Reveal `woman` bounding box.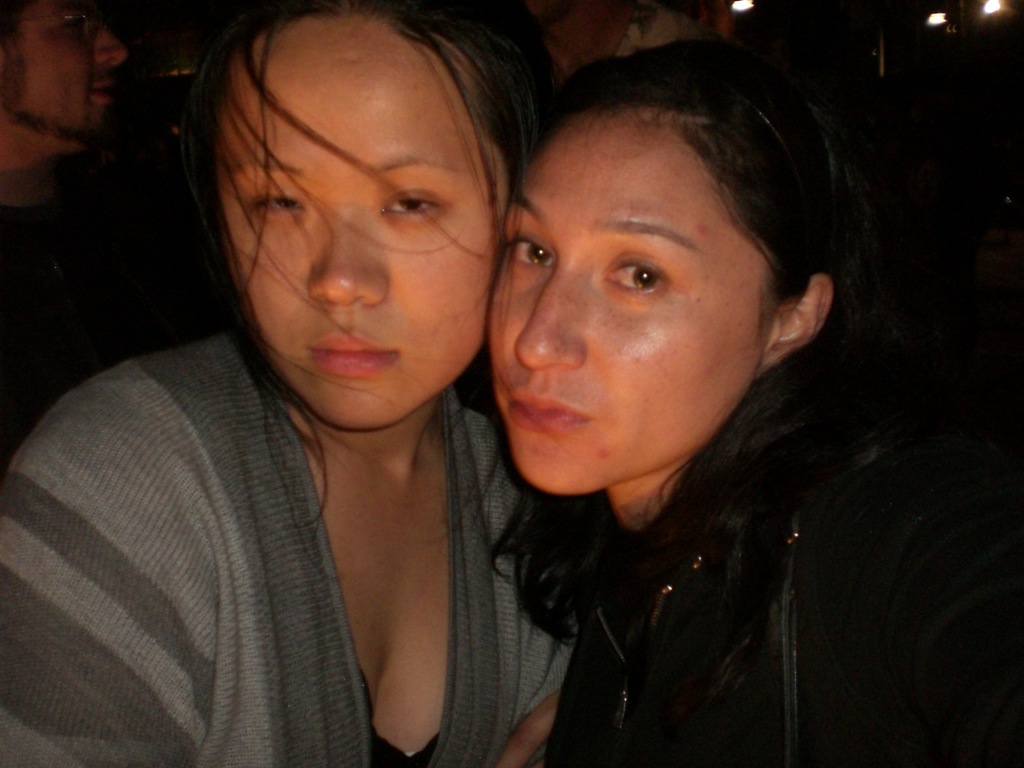
Revealed: crop(0, 0, 585, 767).
